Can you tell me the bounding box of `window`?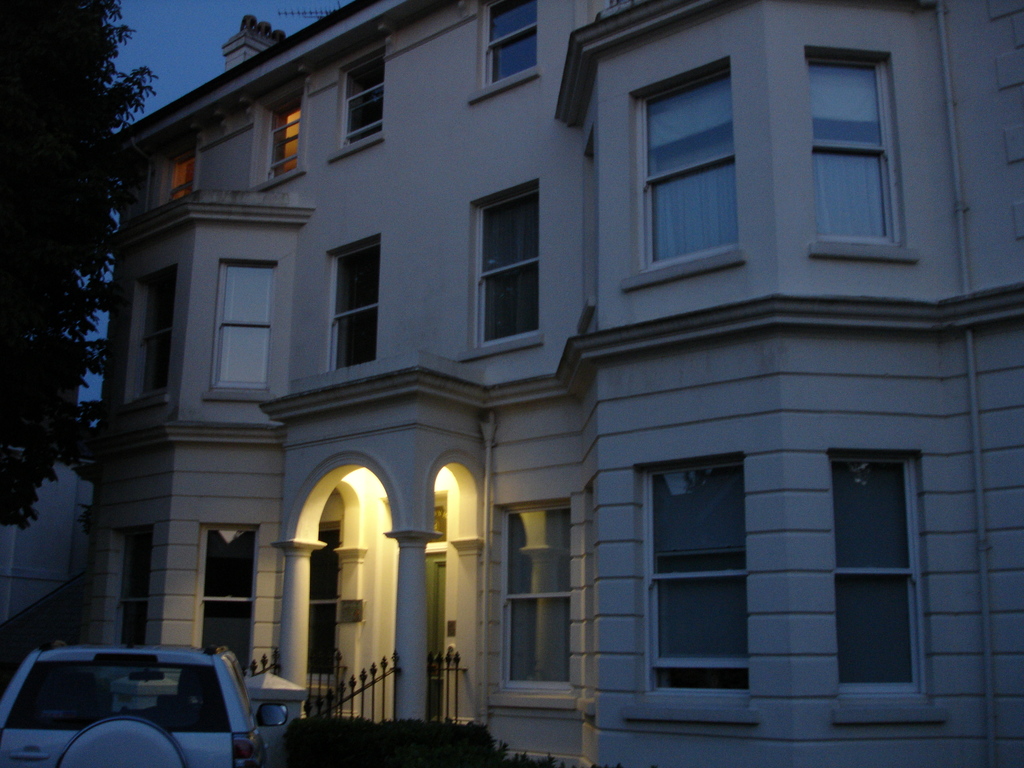
112, 529, 150, 646.
